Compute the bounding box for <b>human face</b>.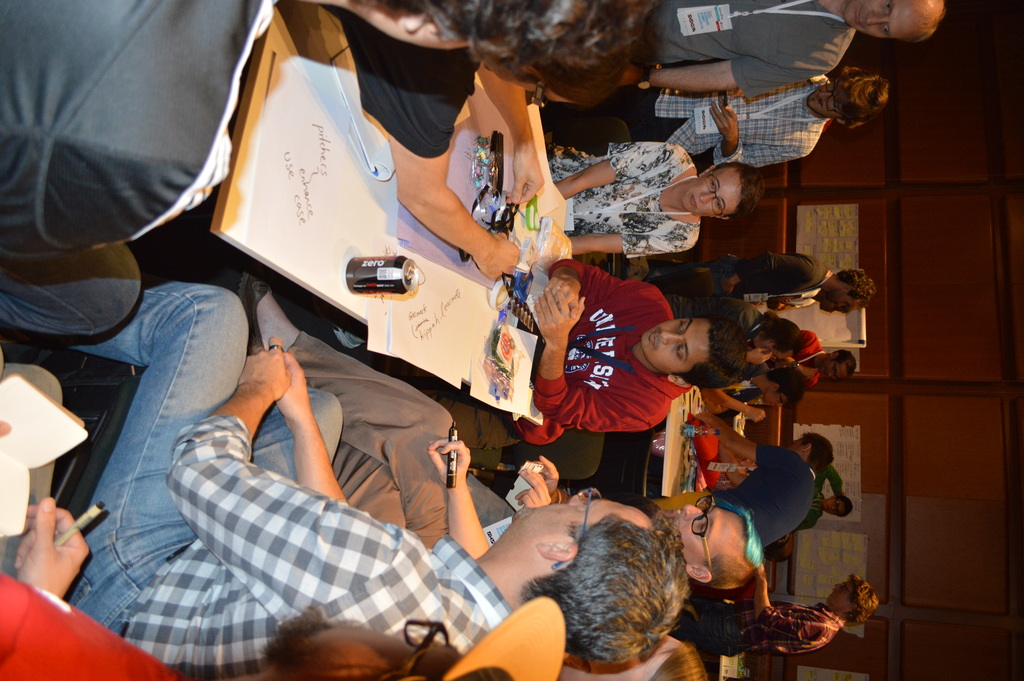
select_region(515, 490, 652, 537).
